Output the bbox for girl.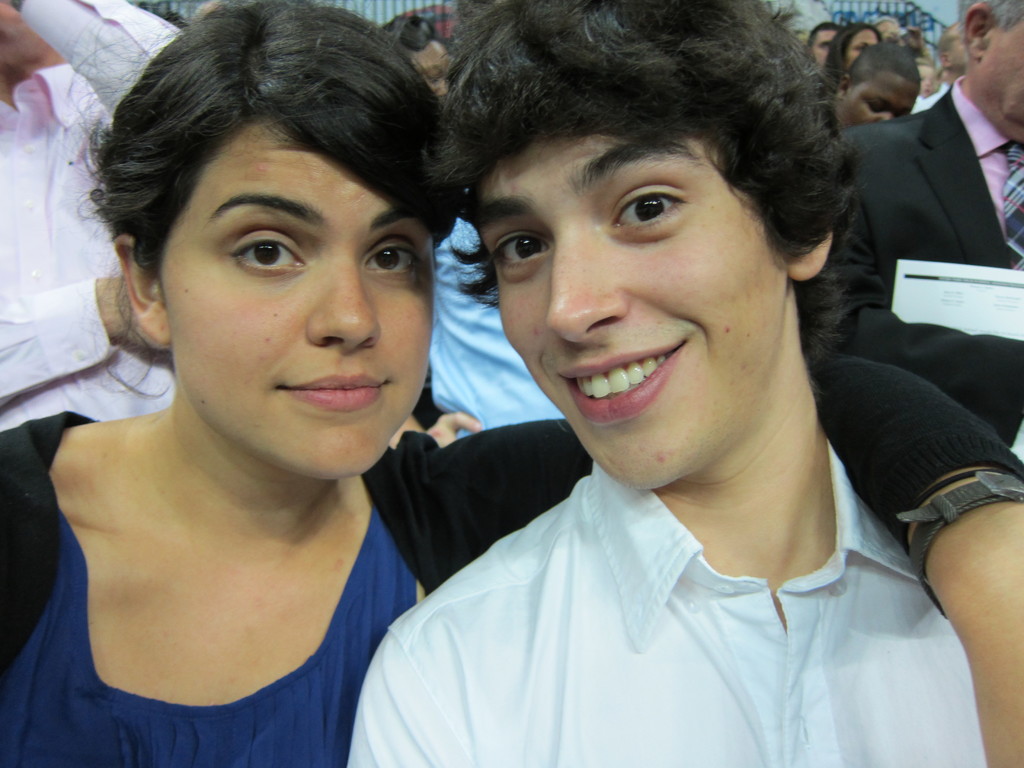
0, 0, 1023, 767.
